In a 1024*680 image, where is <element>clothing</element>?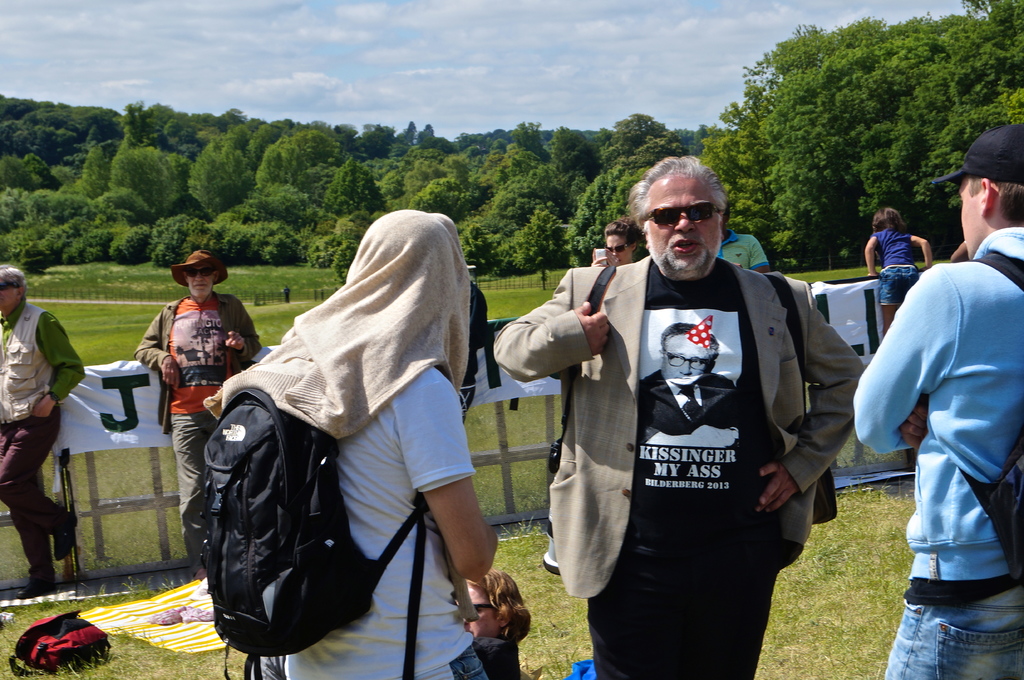
crop(876, 229, 918, 303).
